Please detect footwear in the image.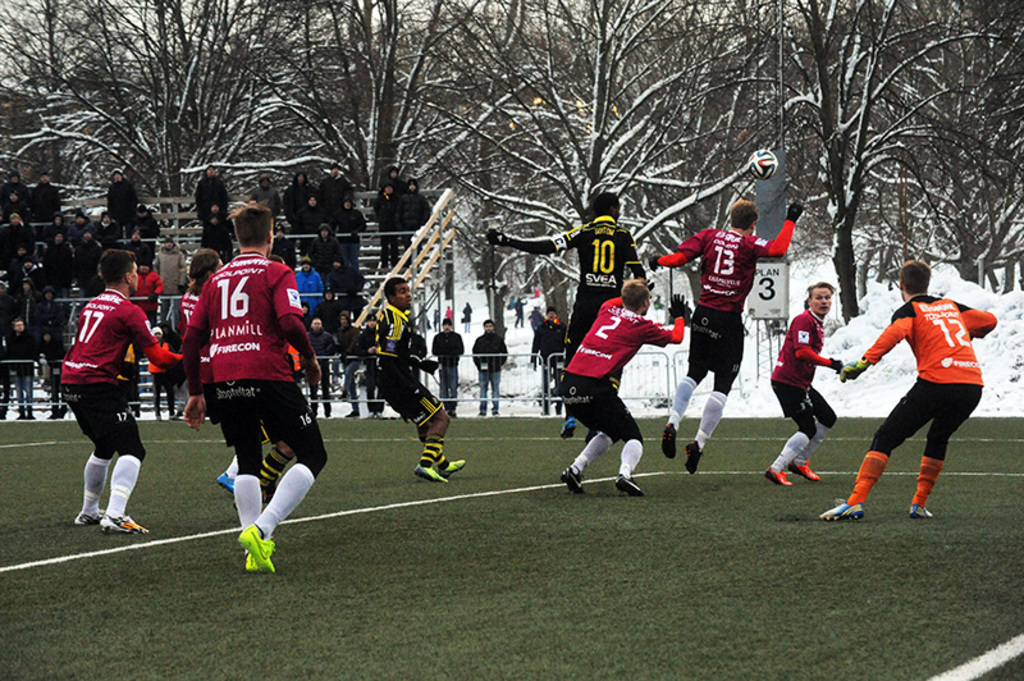
{"x1": 820, "y1": 499, "x2": 861, "y2": 518}.
